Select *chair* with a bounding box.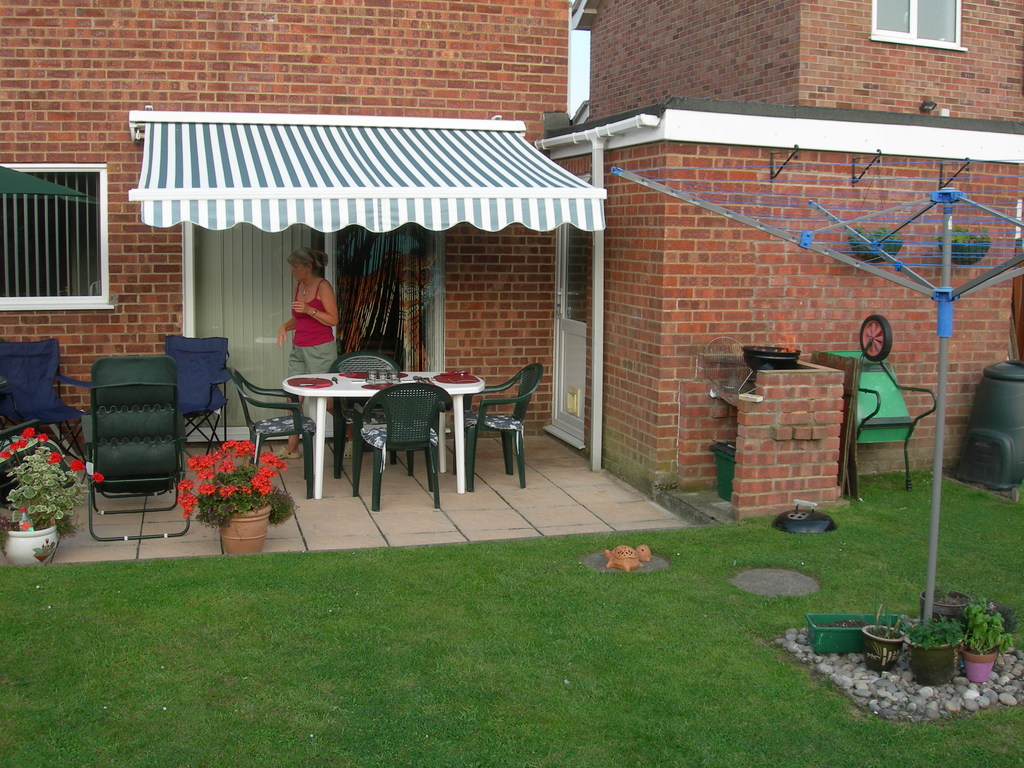
bbox=[0, 339, 86, 480].
